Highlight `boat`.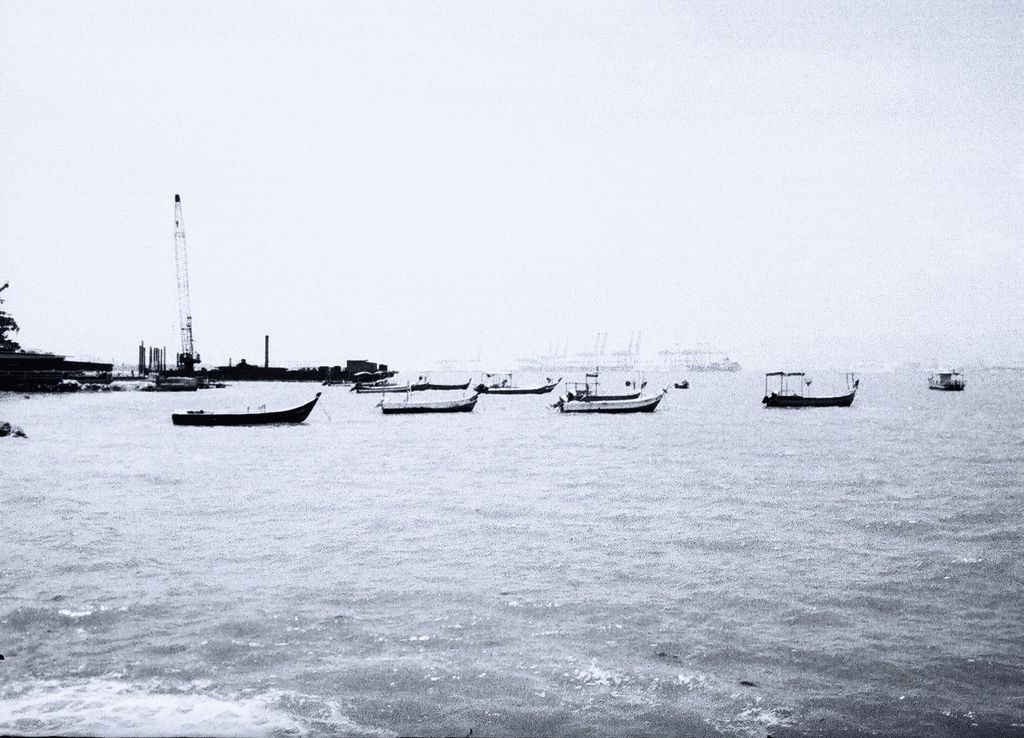
Highlighted region: bbox=[929, 365, 969, 392].
